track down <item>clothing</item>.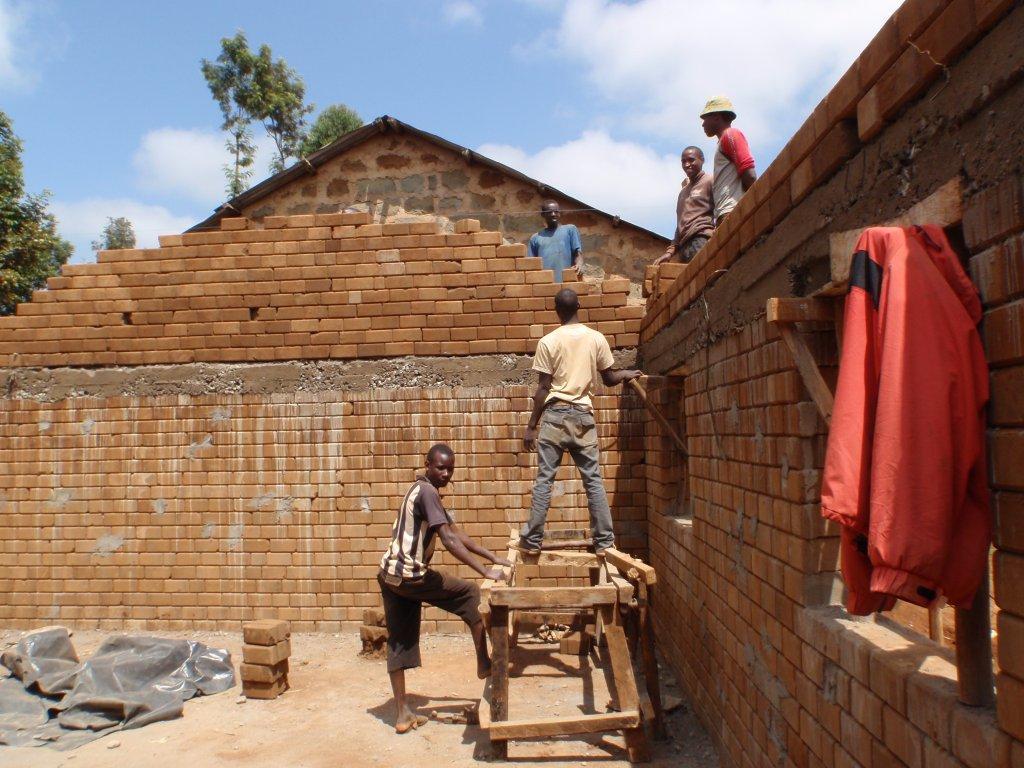
Tracked to 703,128,757,230.
